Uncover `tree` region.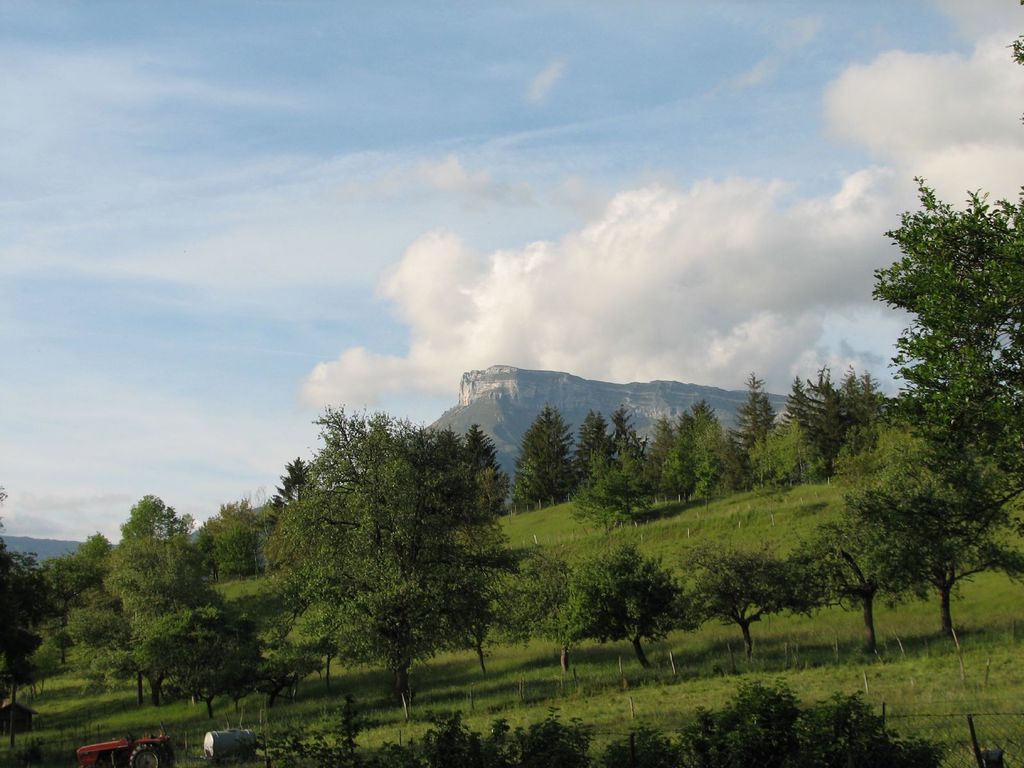
Uncovered: (546, 538, 705, 672).
